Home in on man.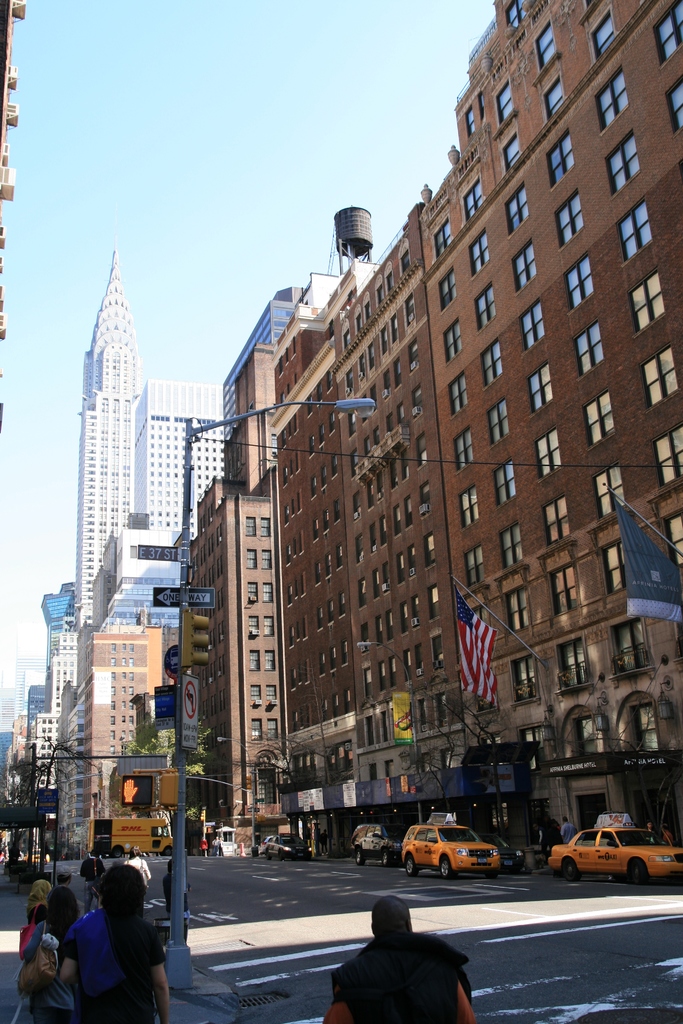
Homed in at 643 820 660 844.
